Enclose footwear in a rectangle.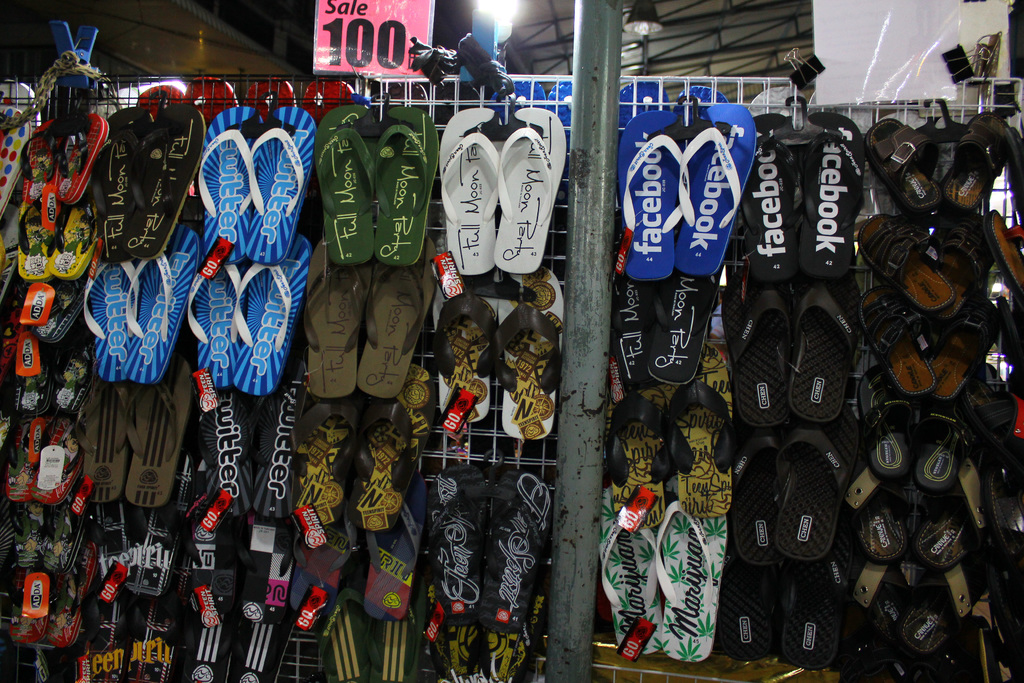
16, 244, 47, 348.
